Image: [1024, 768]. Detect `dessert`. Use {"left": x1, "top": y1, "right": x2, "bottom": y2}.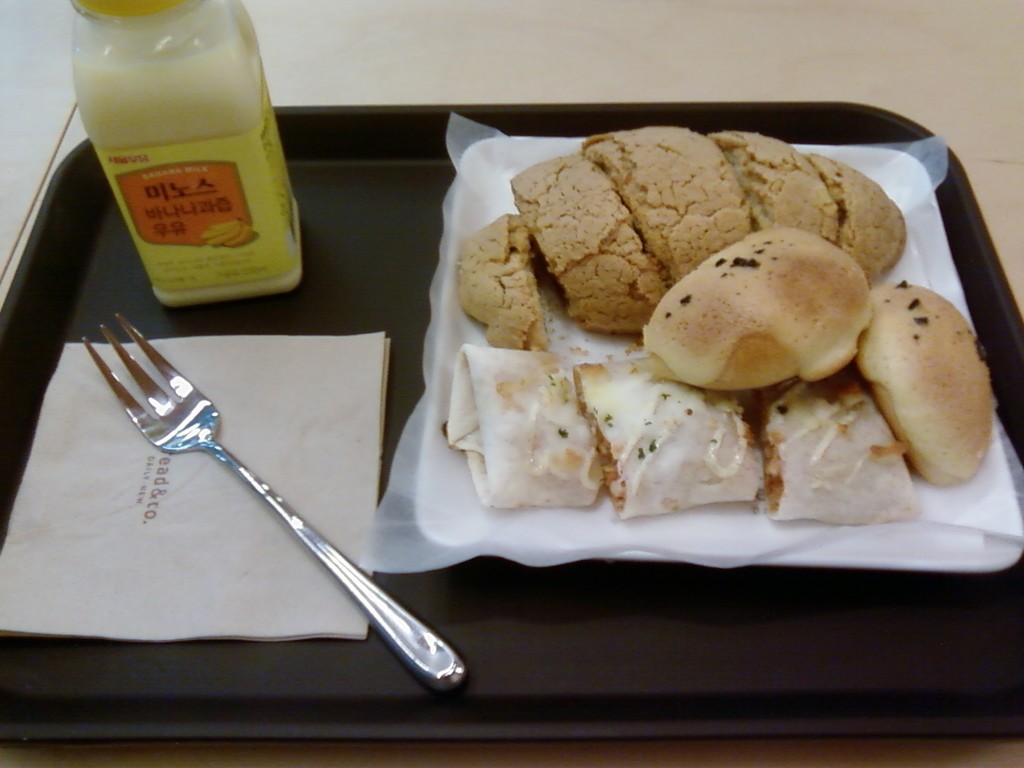
{"left": 451, "top": 200, "right": 557, "bottom": 350}.
